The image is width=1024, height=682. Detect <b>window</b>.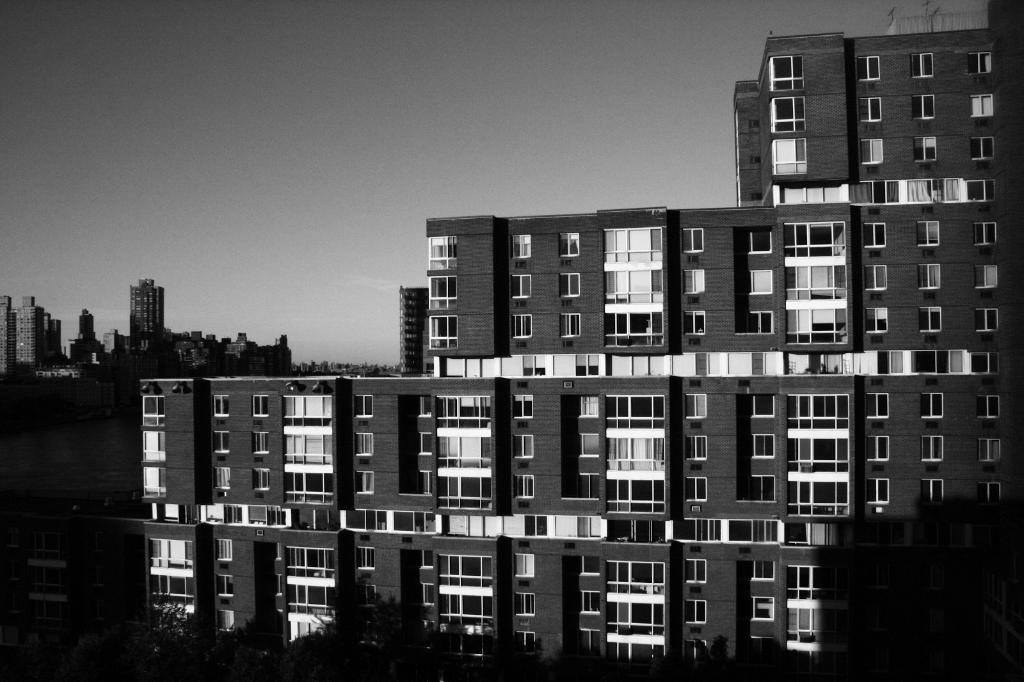
Detection: rect(687, 477, 706, 504).
